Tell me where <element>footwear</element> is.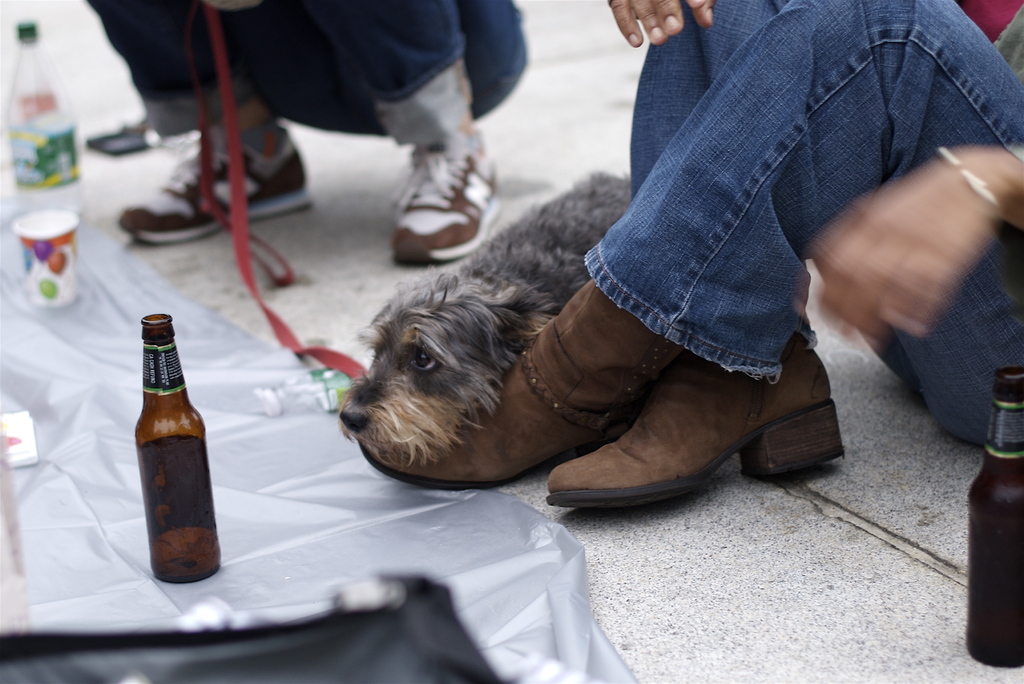
<element>footwear</element> is at <box>394,126,499,257</box>.
